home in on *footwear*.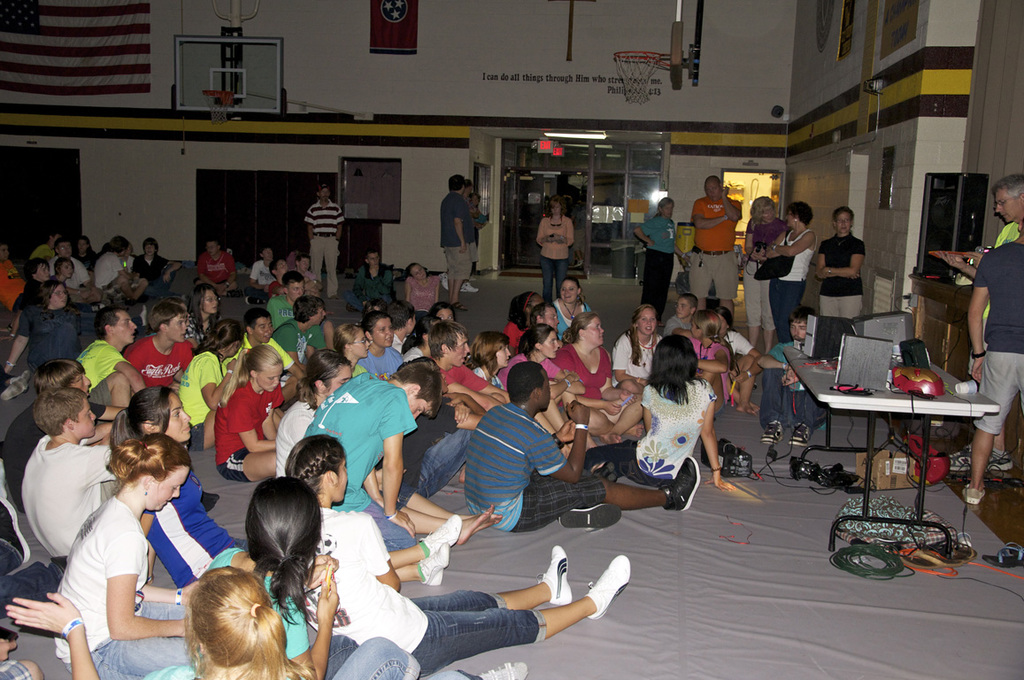
Homed in at x1=946, y1=444, x2=967, y2=473.
